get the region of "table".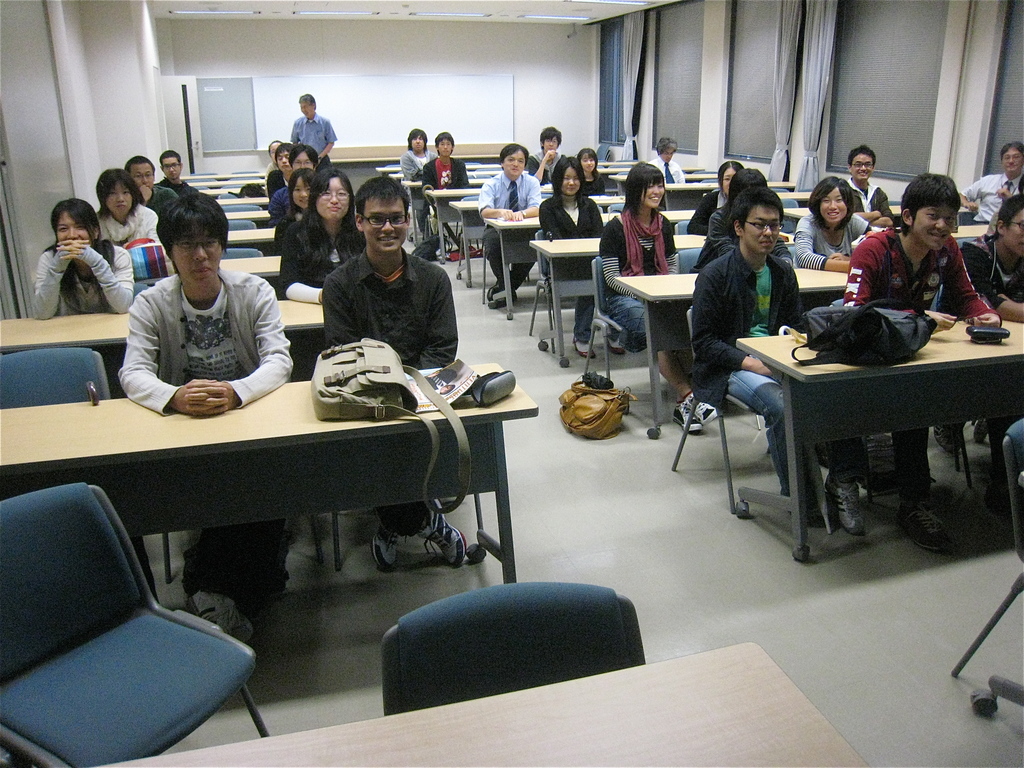
bbox=(173, 176, 271, 193).
